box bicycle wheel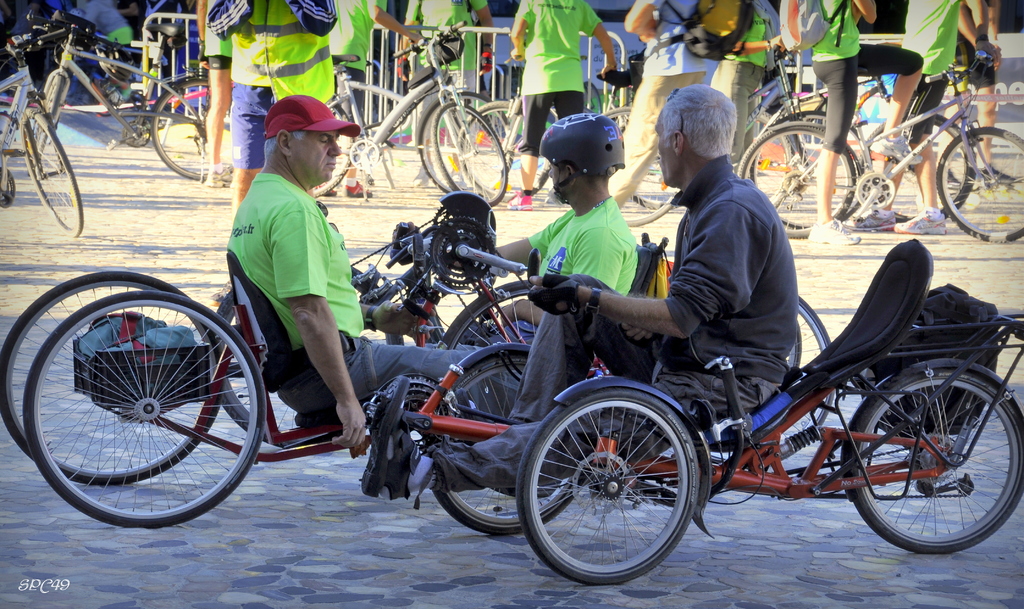
locate(734, 120, 872, 241)
